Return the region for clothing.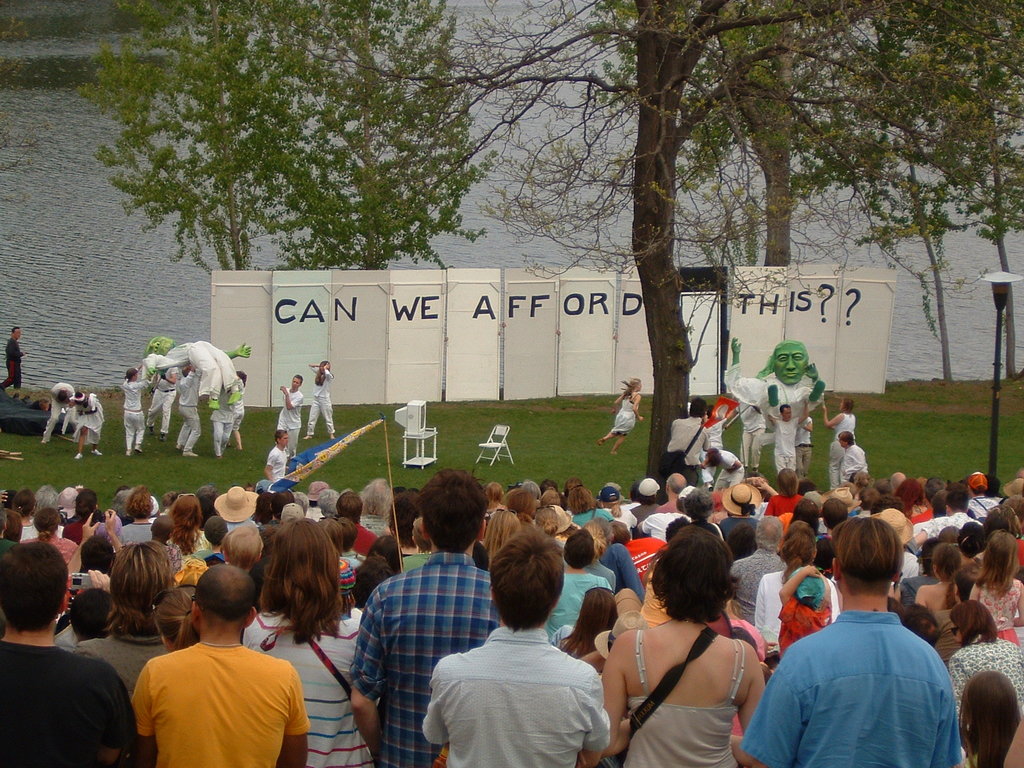
box=[792, 413, 811, 472].
